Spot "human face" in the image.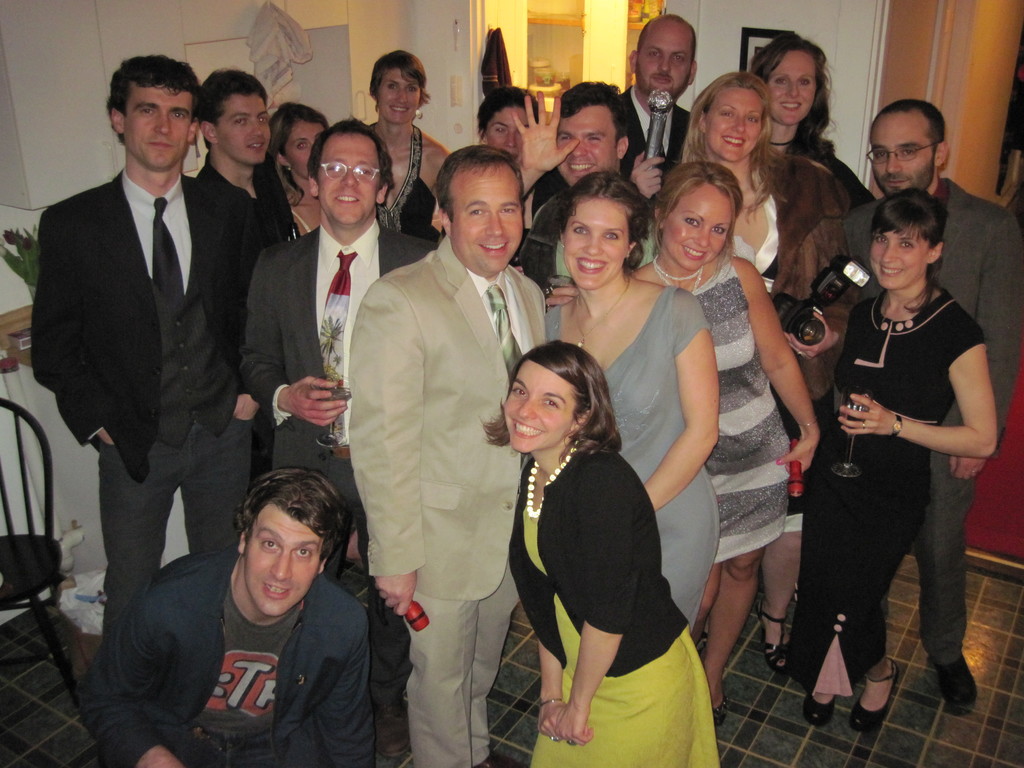
"human face" found at pyautogui.locateOnScreen(482, 100, 540, 159).
